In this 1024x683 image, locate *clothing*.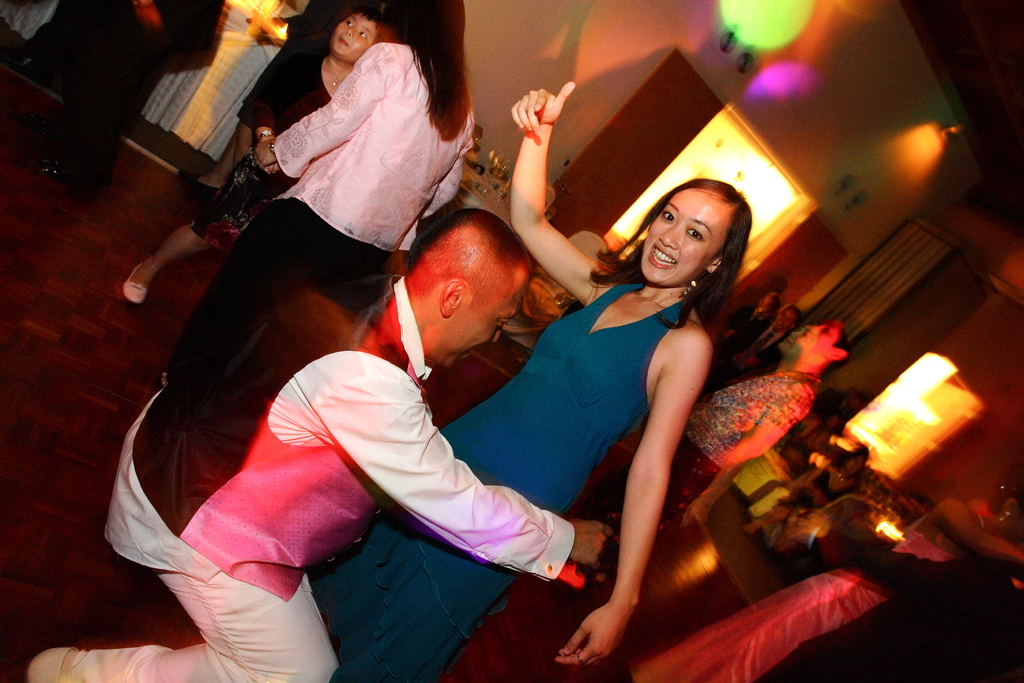
Bounding box: <bbox>189, 37, 333, 253</bbox>.
